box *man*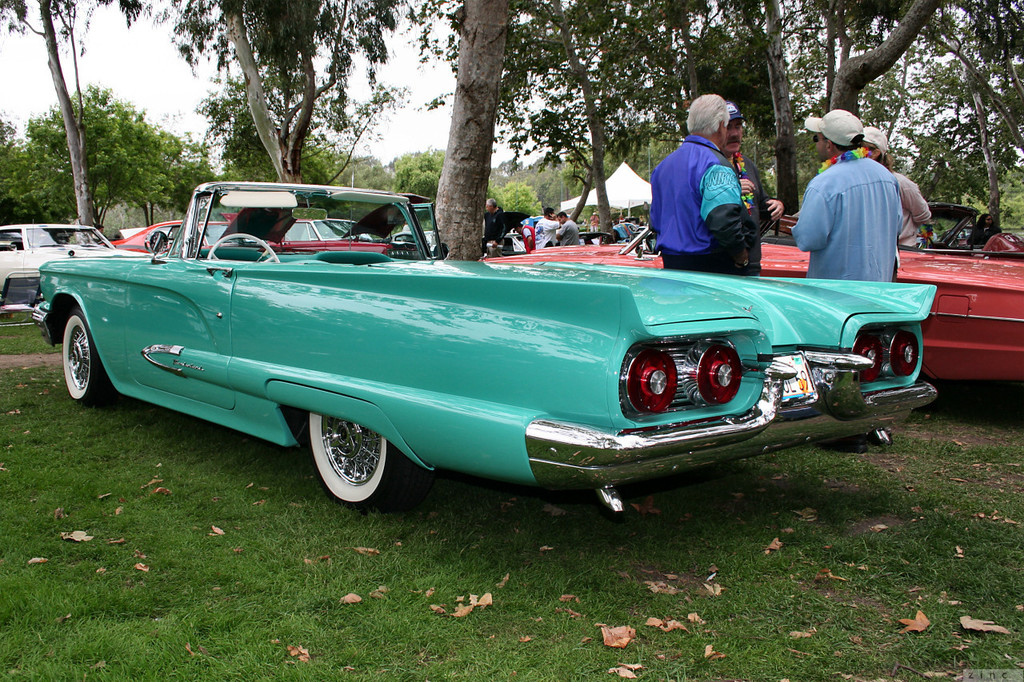
Rect(648, 86, 752, 269)
